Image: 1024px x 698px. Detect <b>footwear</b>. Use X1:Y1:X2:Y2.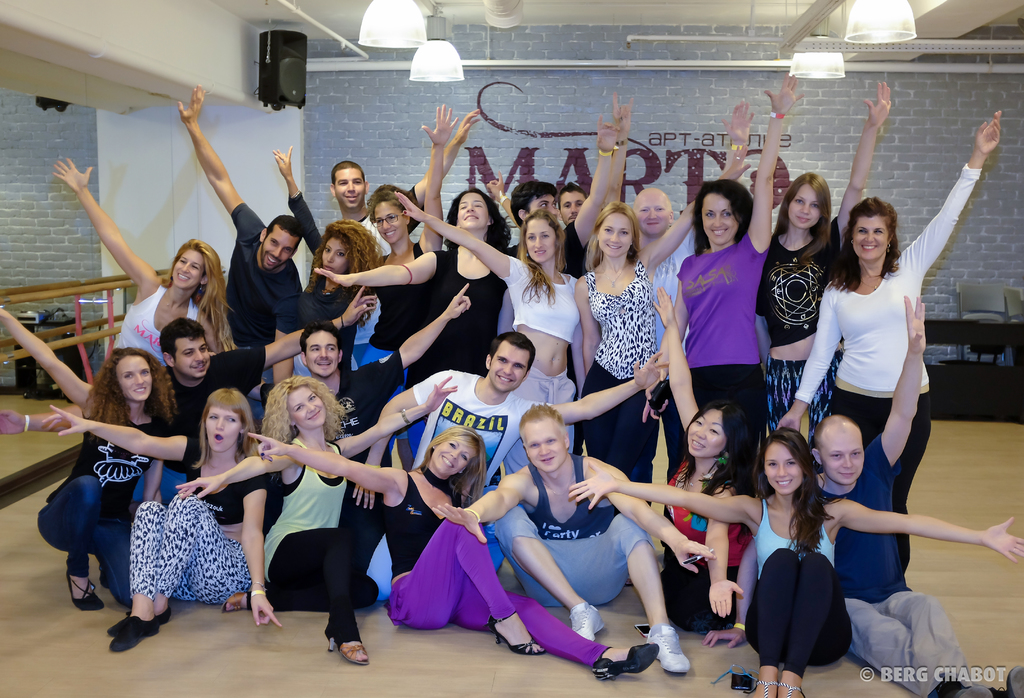
65:571:108:611.
